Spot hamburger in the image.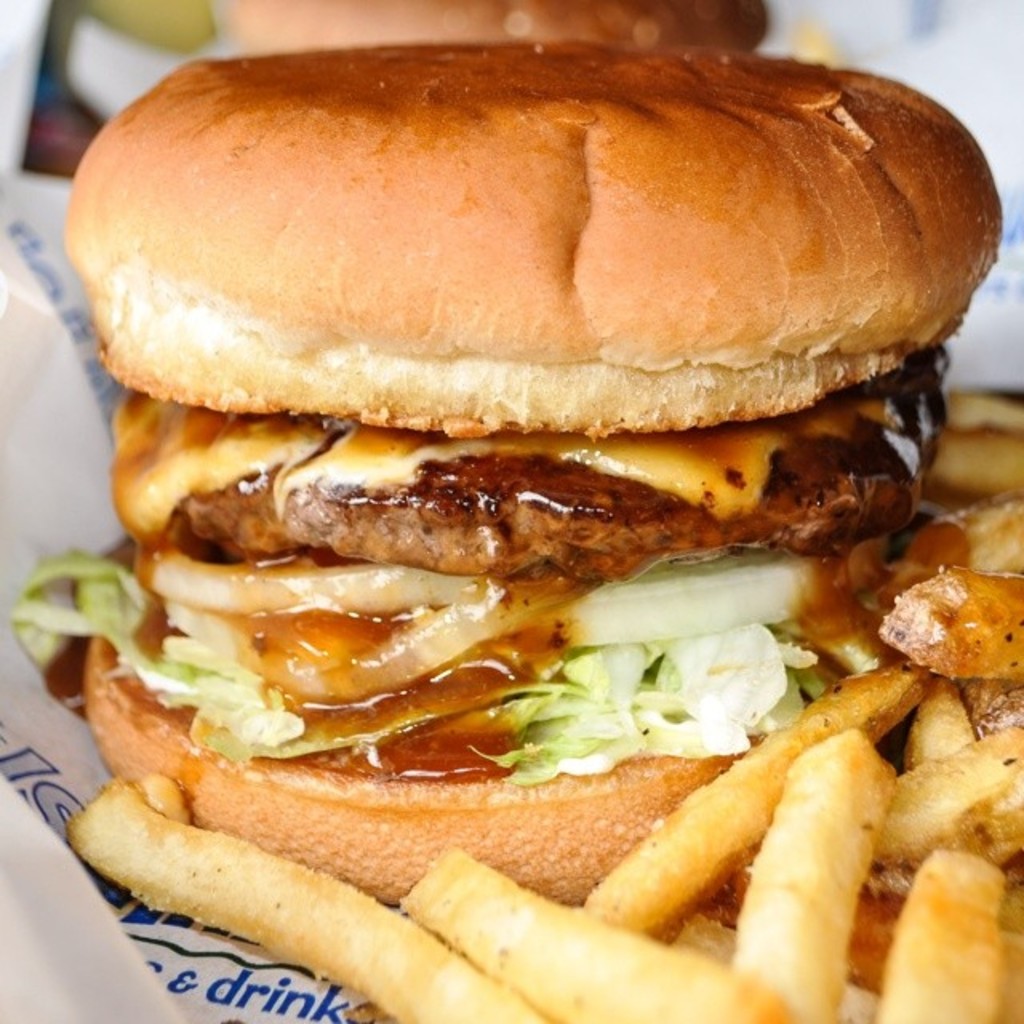
hamburger found at <bbox>22, 34, 1005, 907</bbox>.
